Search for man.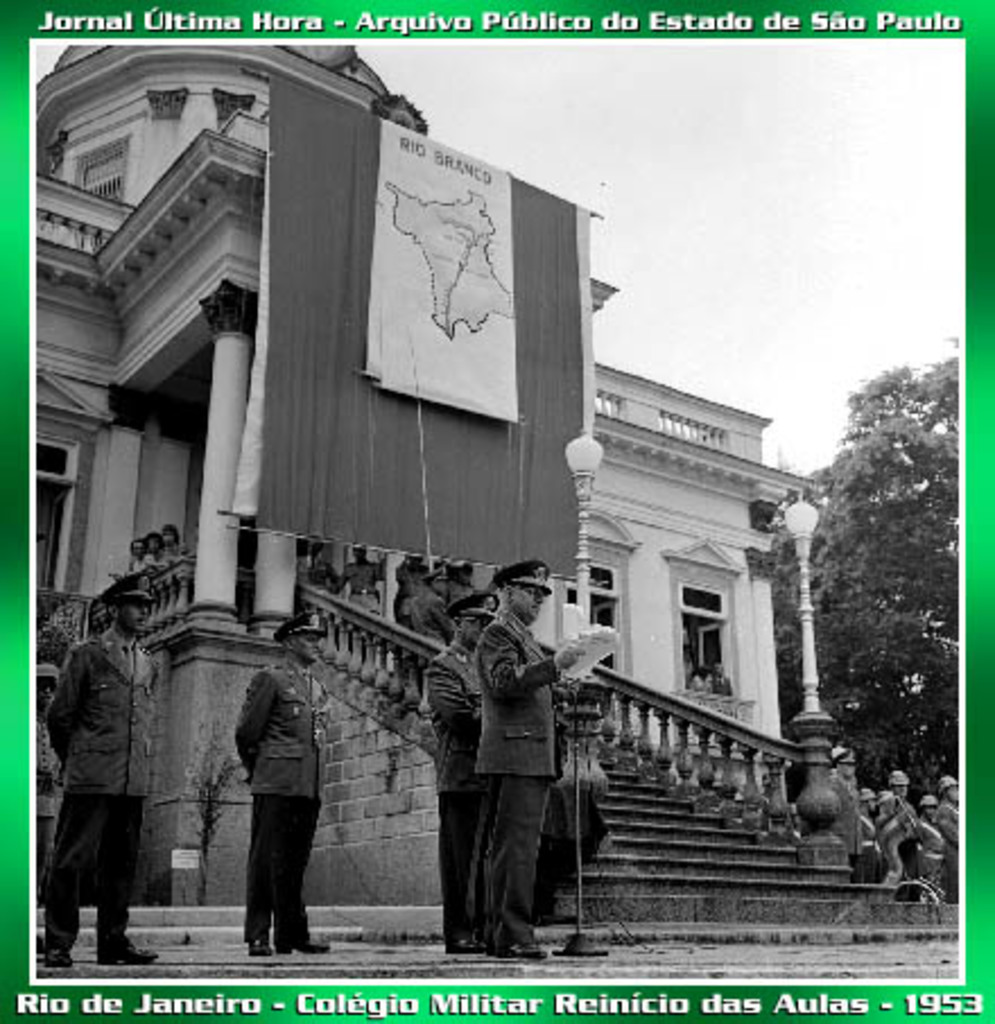
Found at pyautogui.locateOnScreen(43, 574, 167, 965).
